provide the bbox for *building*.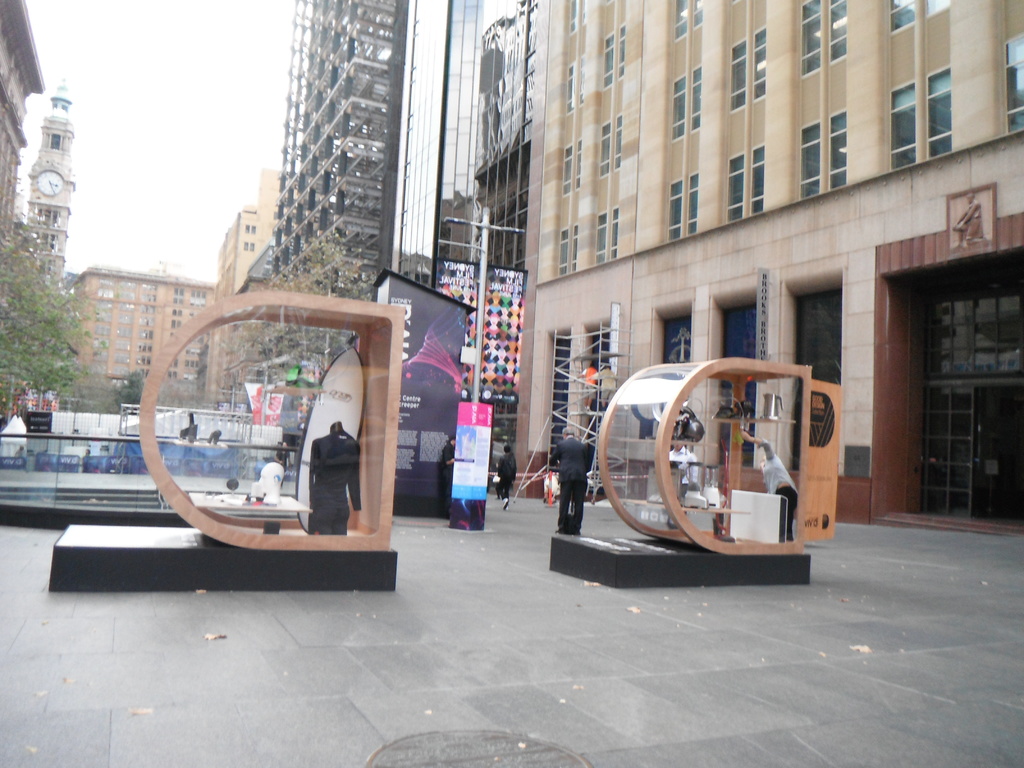
215, 208, 253, 371.
